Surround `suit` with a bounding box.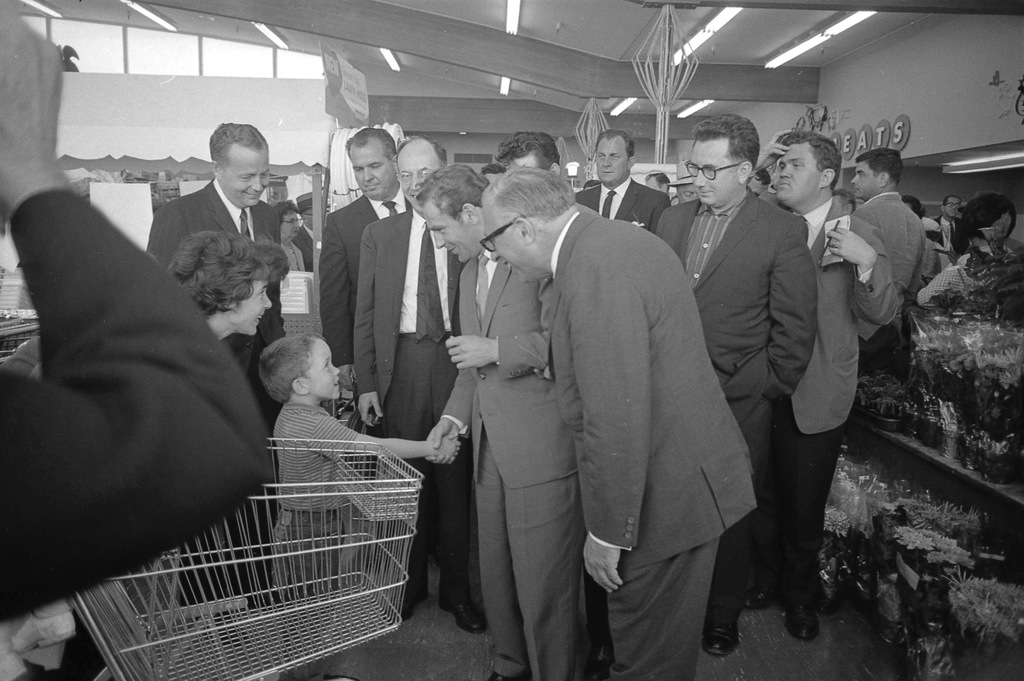
crop(320, 194, 414, 361).
